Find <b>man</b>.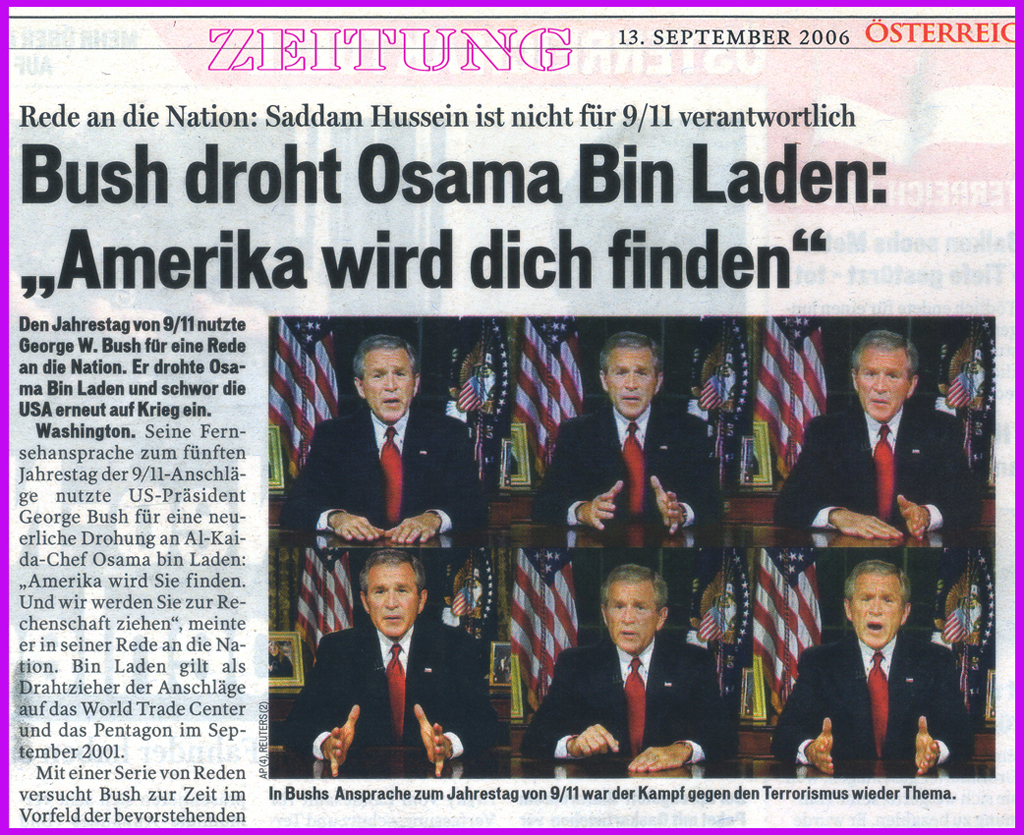
bbox=[532, 325, 726, 531].
